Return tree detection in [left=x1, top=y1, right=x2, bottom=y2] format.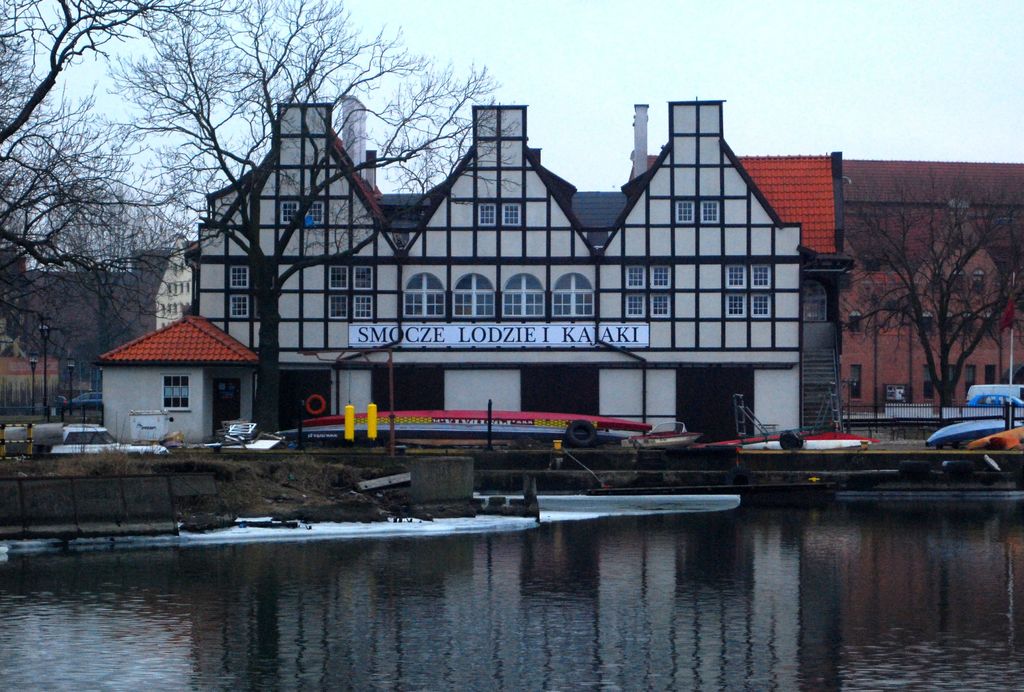
[left=834, top=164, right=1023, bottom=409].
